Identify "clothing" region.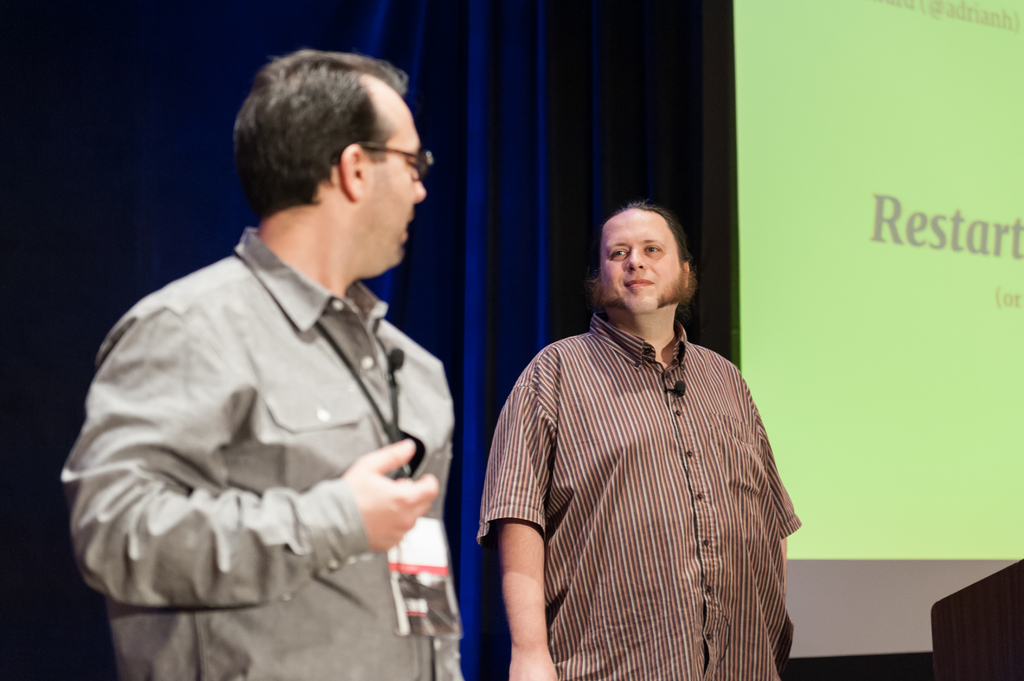
Region: <bbox>53, 222, 459, 680</bbox>.
